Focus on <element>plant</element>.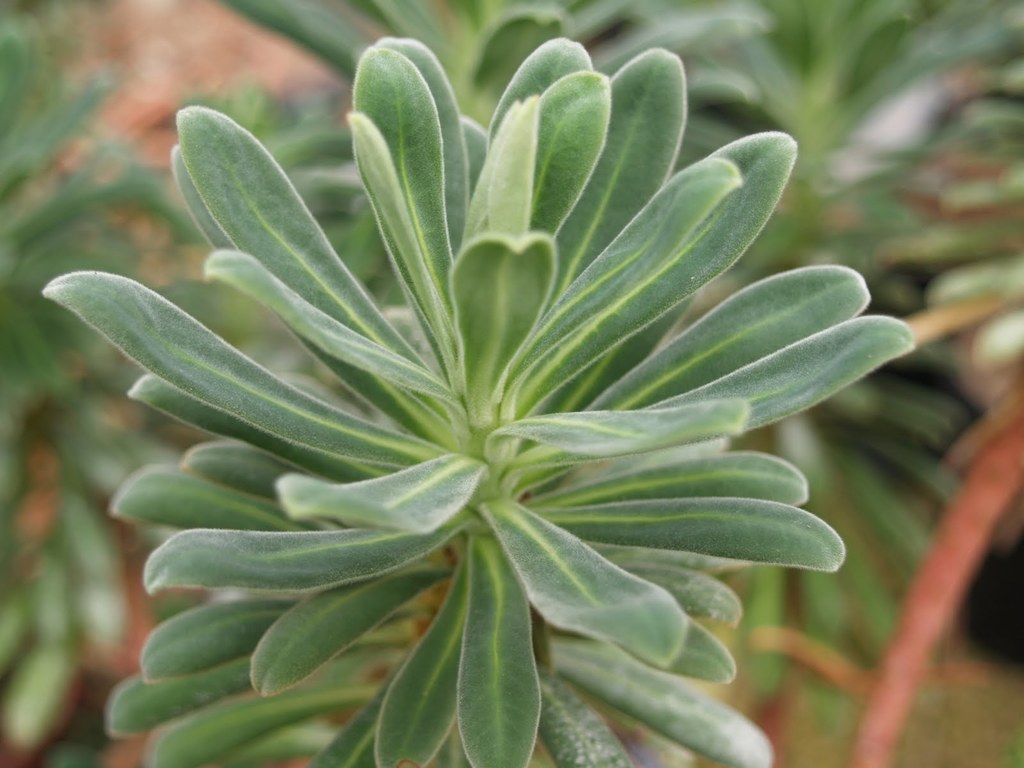
Focused at [32,22,918,767].
